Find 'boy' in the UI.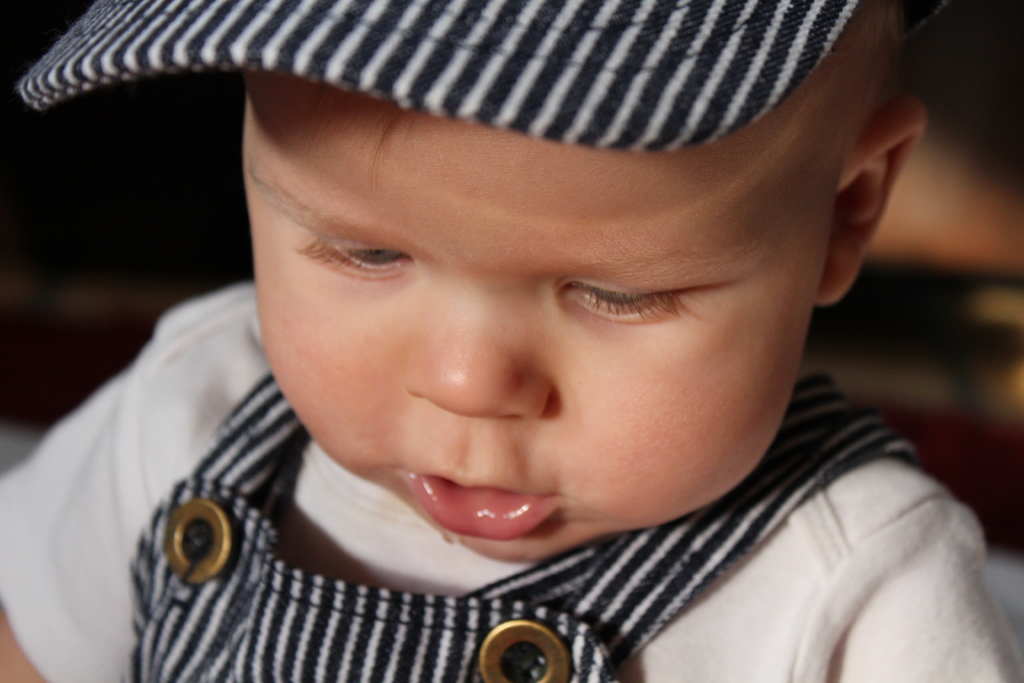
UI element at bbox(42, 0, 991, 682).
